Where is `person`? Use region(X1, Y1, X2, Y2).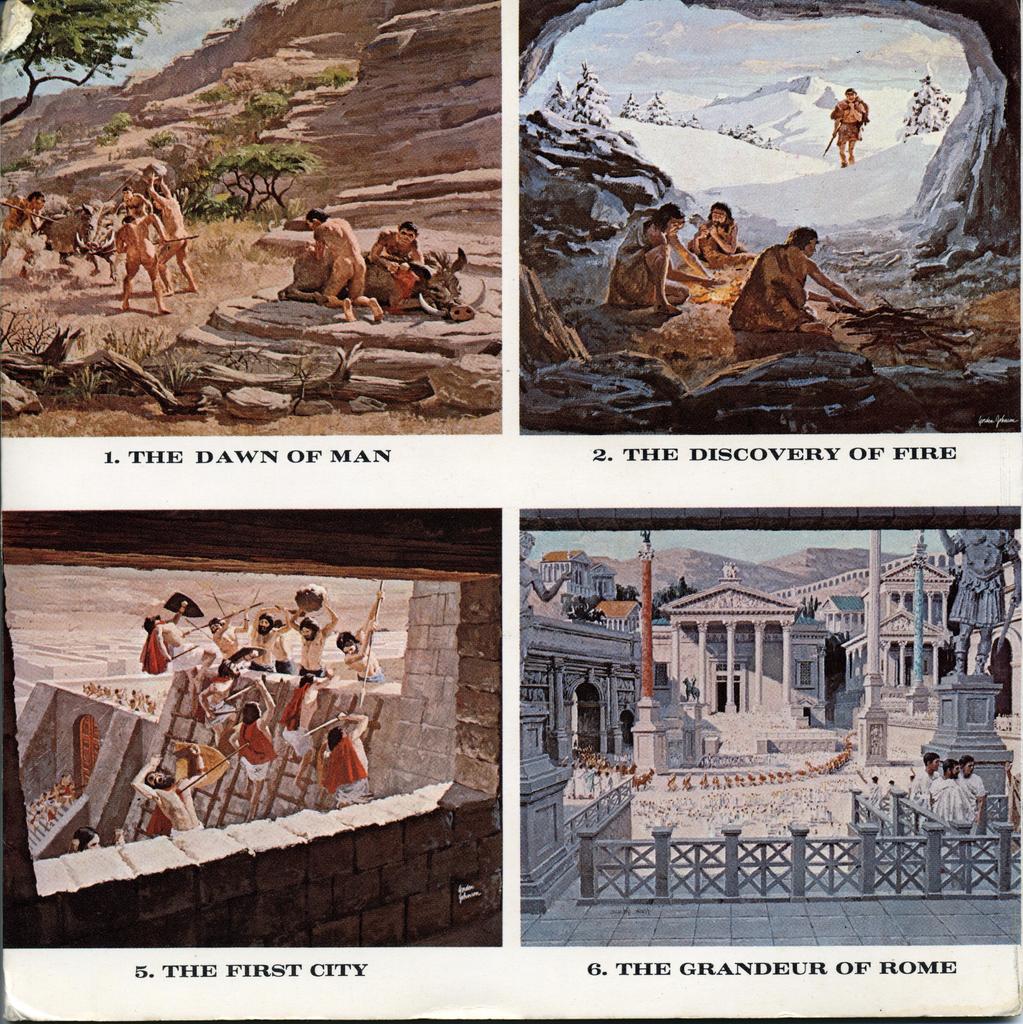
region(141, 161, 209, 295).
